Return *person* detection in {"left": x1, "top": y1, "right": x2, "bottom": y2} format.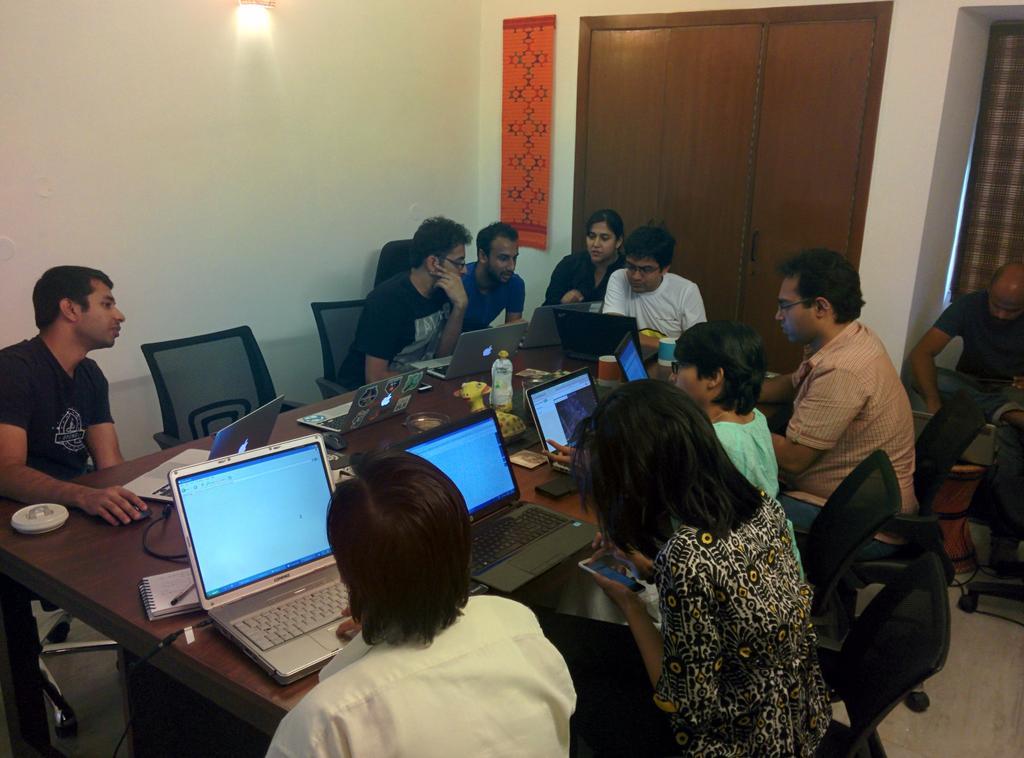
{"left": 253, "top": 444, "right": 586, "bottom": 757}.
